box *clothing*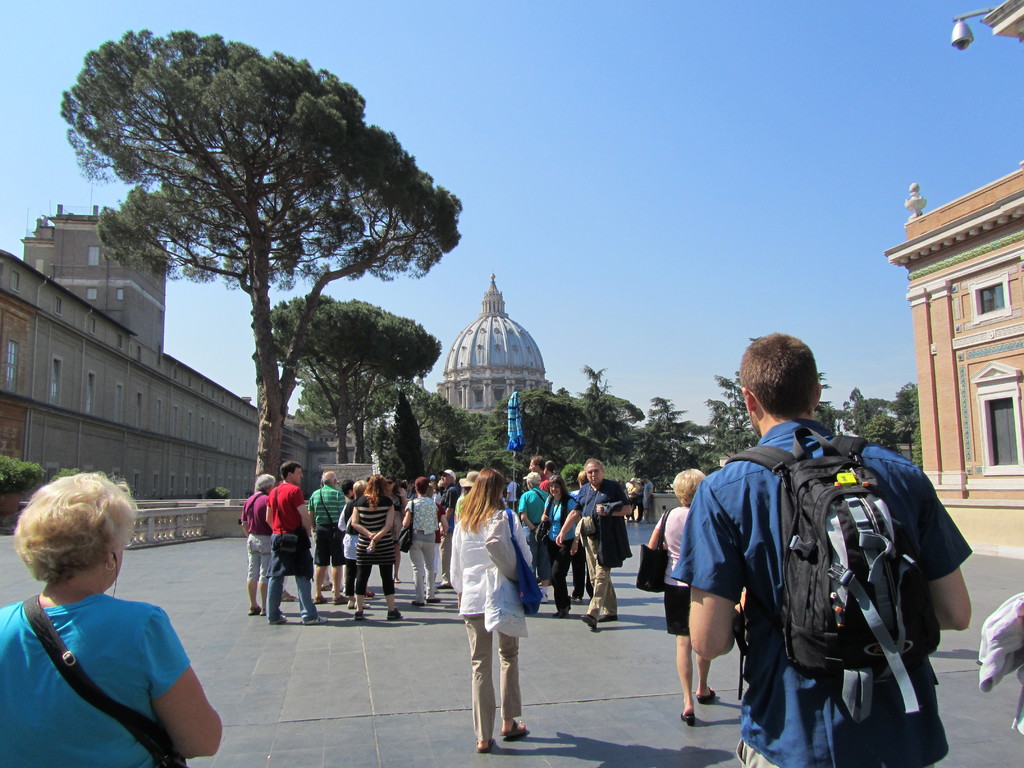
{"left": 980, "top": 590, "right": 1023, "bottom": 741}
